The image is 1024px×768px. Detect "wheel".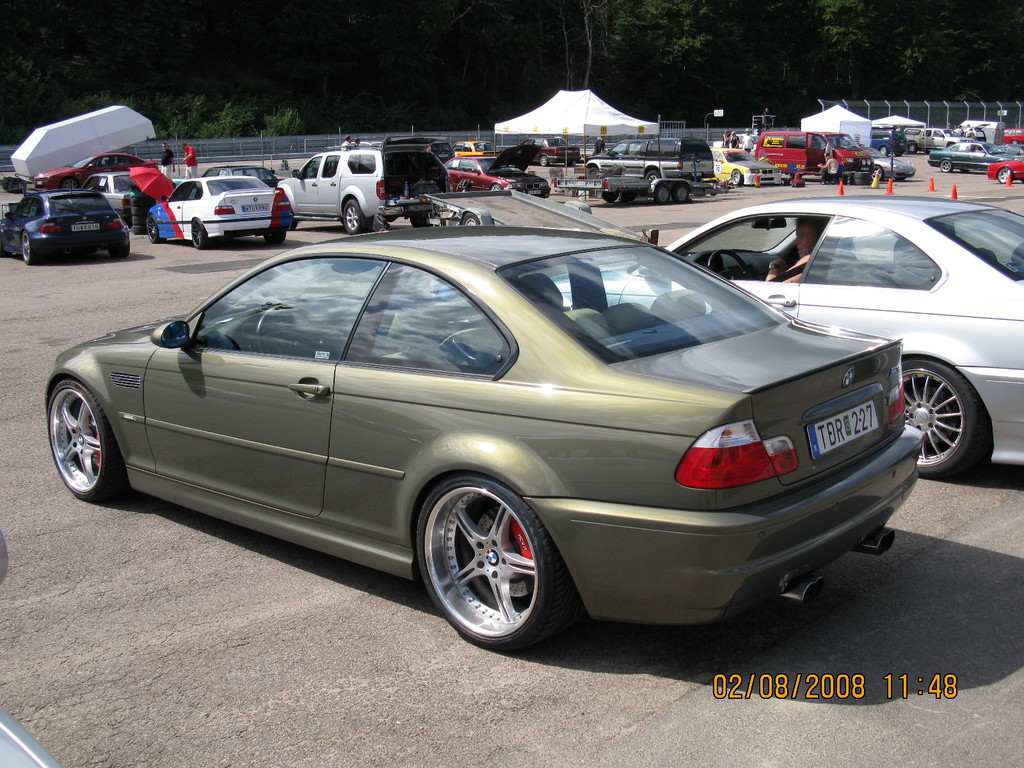
Detection: <box>600,189,620,204</box>.
